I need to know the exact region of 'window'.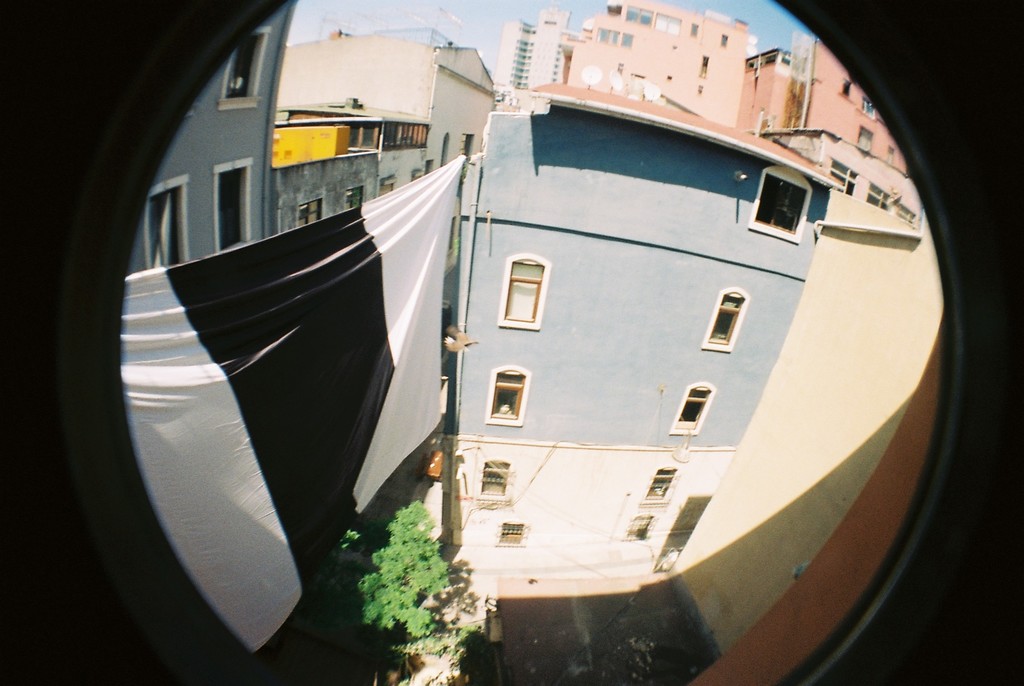
Region: [left=218, top=28, right=273, bottom=112].
